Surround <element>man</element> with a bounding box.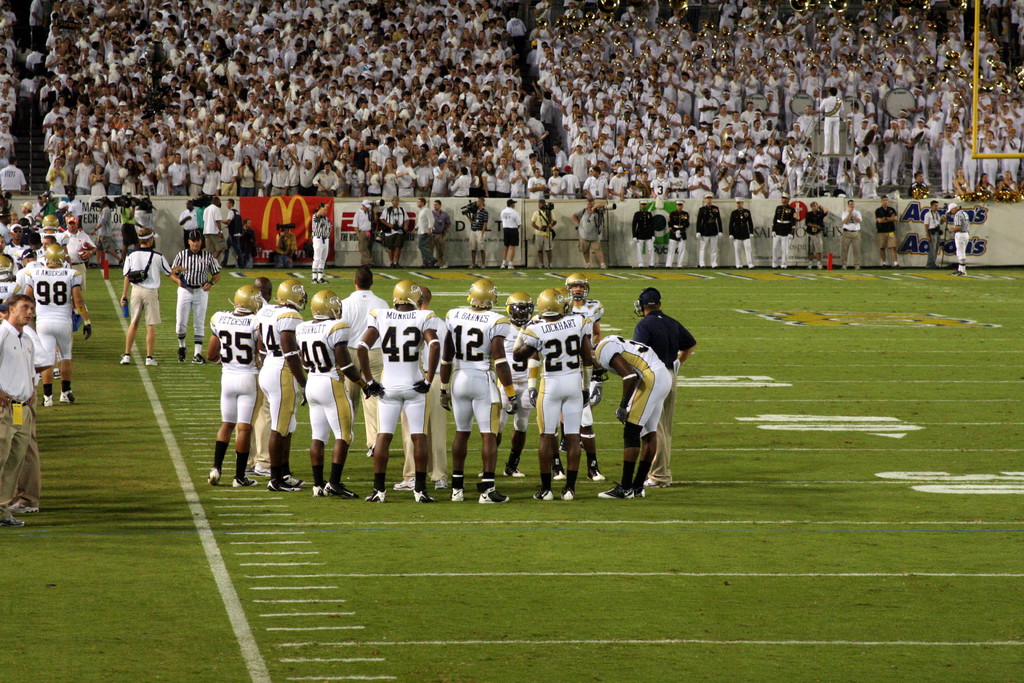
left=238, top=215, right=257, bottom=265.
